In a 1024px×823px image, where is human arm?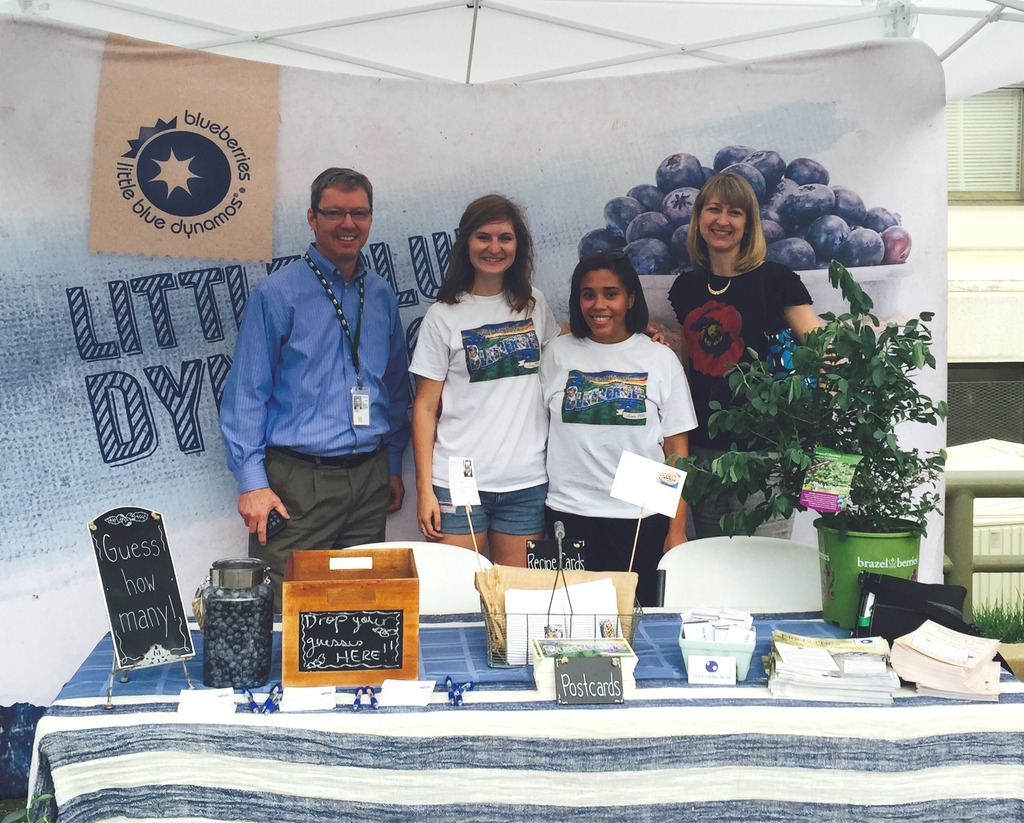
detection(787, 268, 838, 348).
